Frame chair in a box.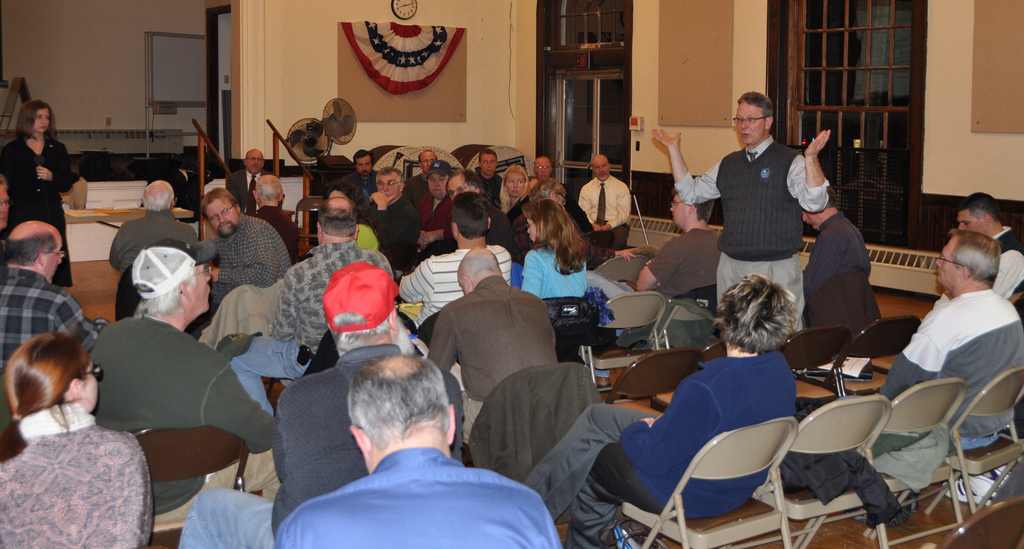
[127,421,250,548].
